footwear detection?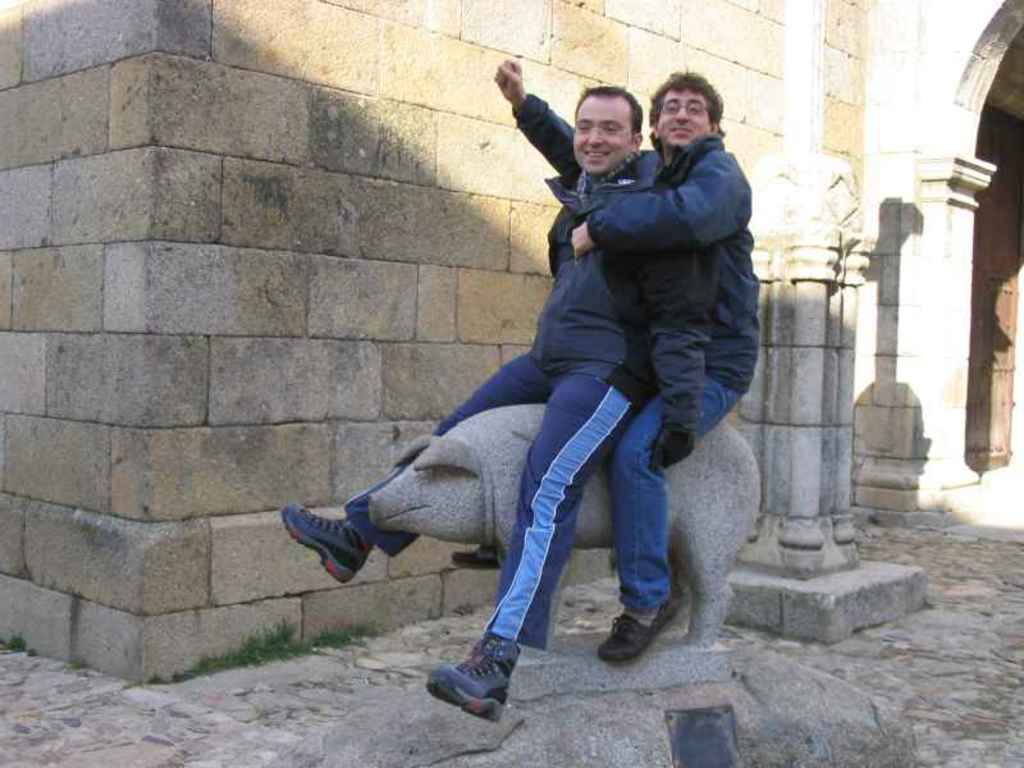
bbox=(425, 632, 518, 724)
